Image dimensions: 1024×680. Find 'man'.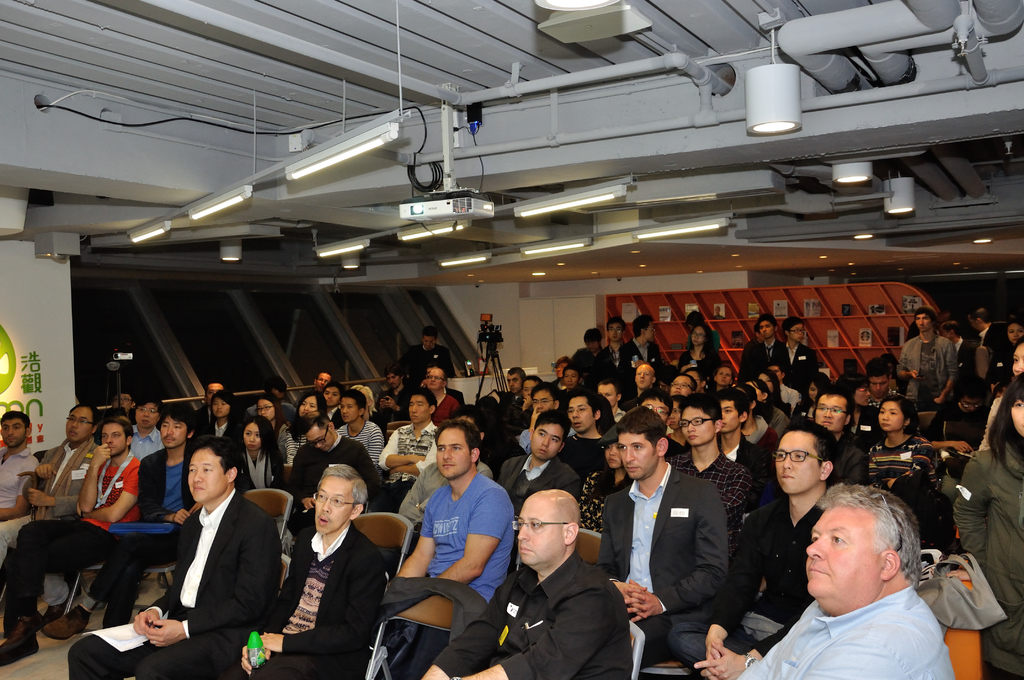
pyautogui.locateOnScreen(14, 404, 102, 520).
